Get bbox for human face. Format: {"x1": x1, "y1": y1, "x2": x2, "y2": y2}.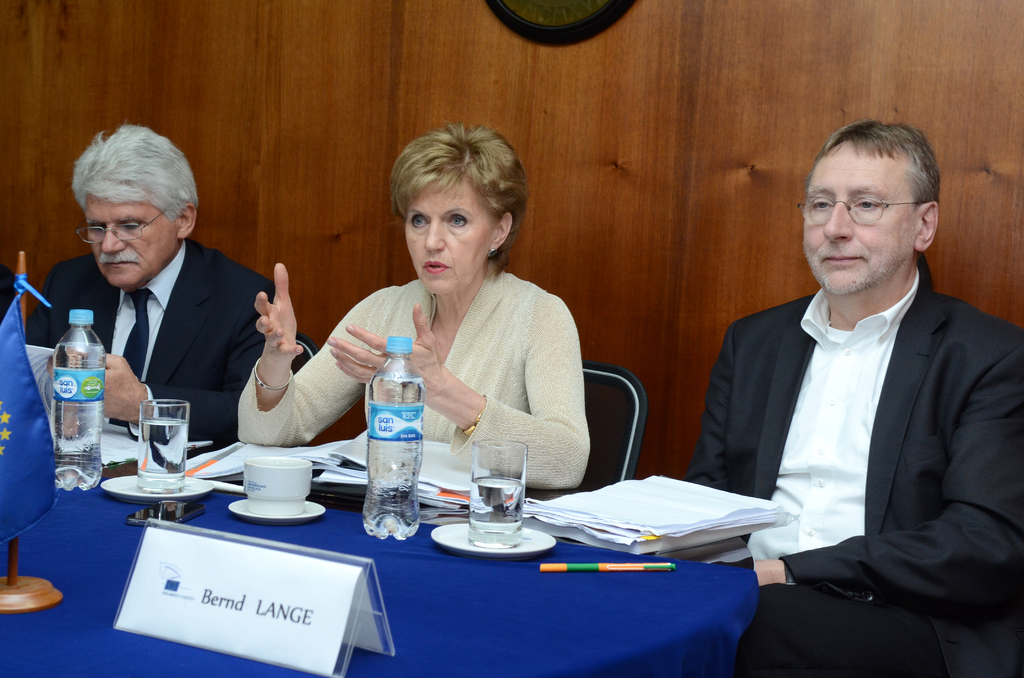
{"x1": 806, "y1": 141, "x2": 917, "y2": 299}.
